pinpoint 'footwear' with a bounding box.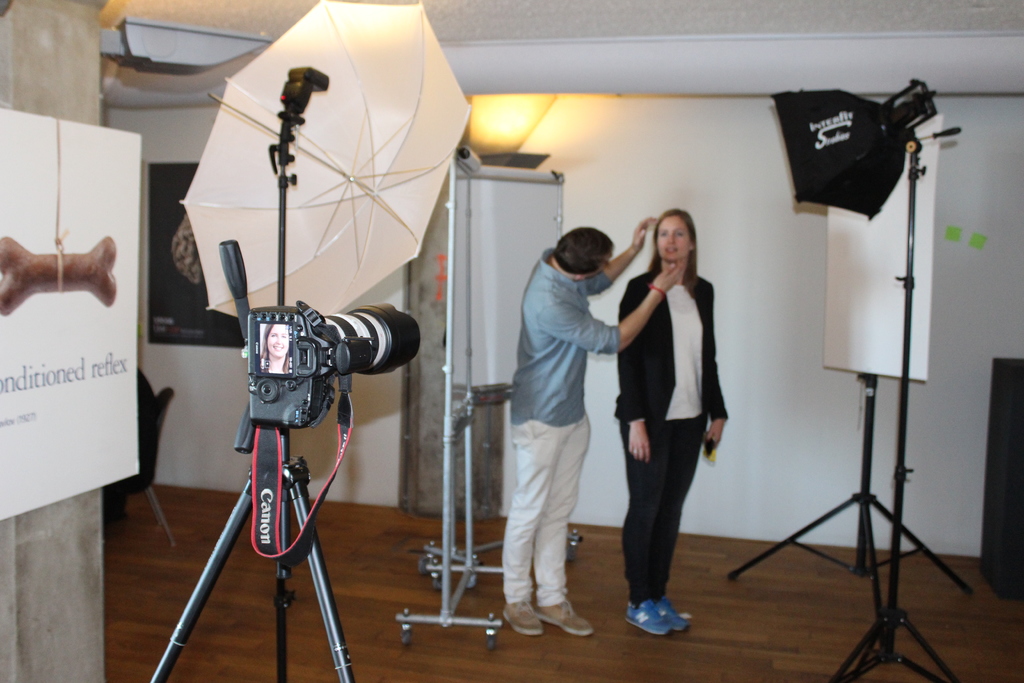
left=653, top=597, right=692, bottom=631.
